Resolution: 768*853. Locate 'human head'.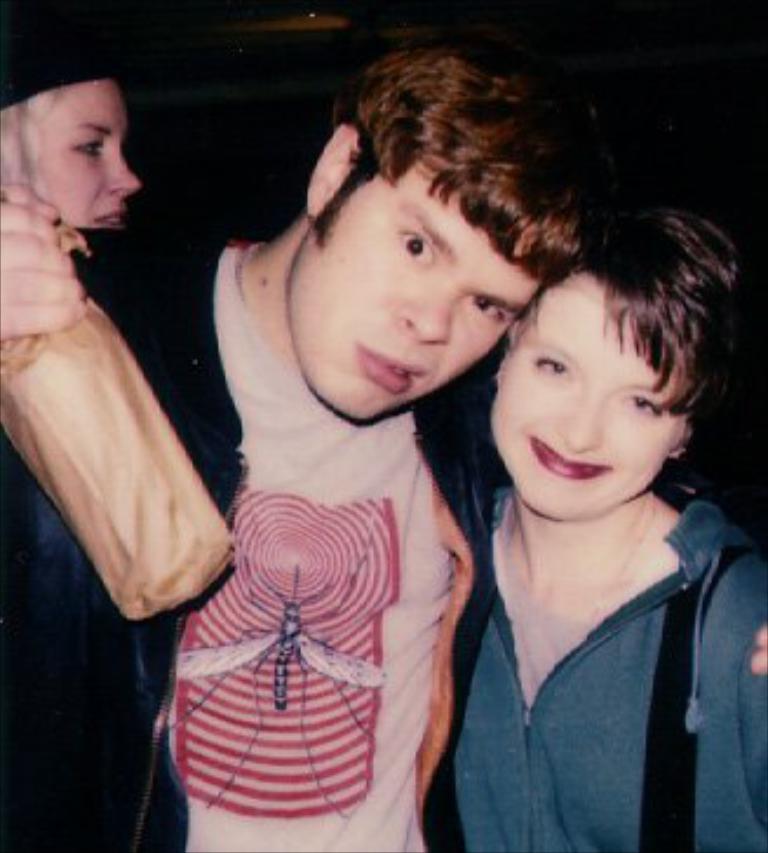
(x1=287, y1=40, x2=604, y2=425).
